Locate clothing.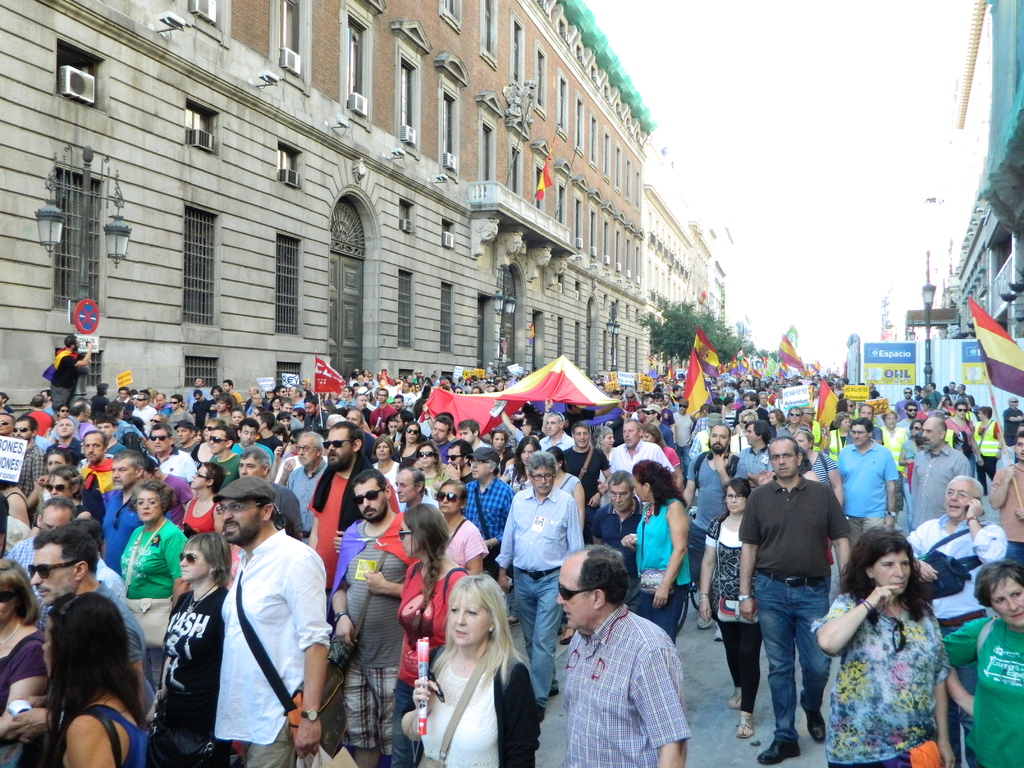
Bounding box: 308,453,401,576.
